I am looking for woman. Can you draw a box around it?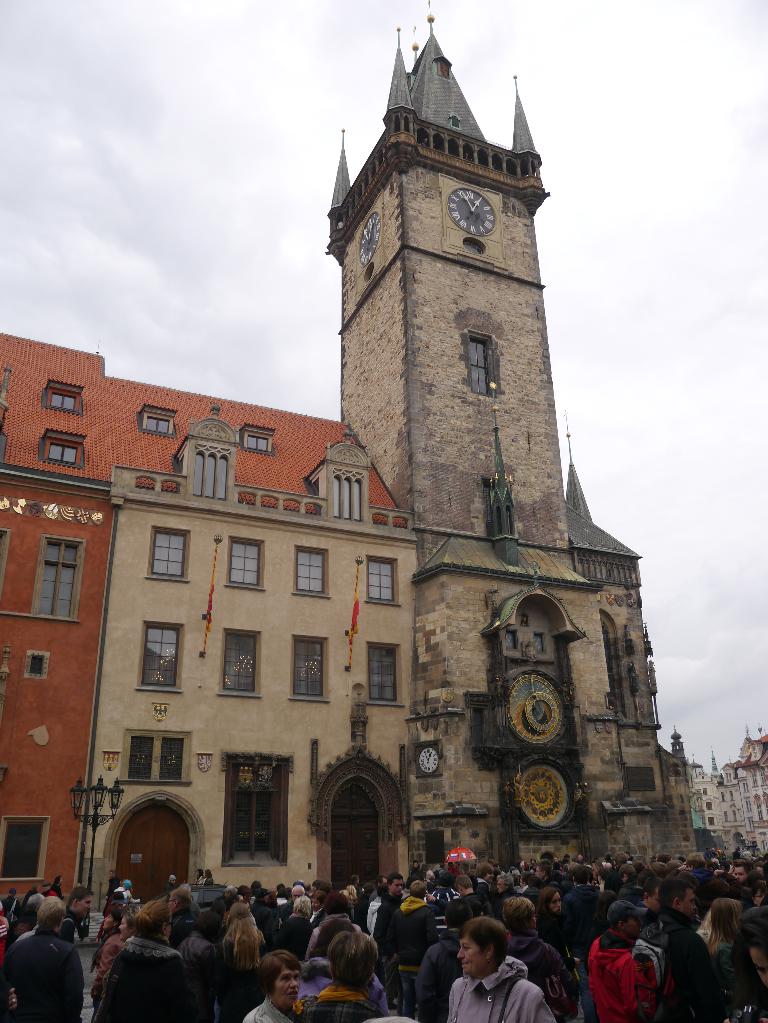
Sure, the bounding box is <region>696, 898, 753, 1020</region>.
